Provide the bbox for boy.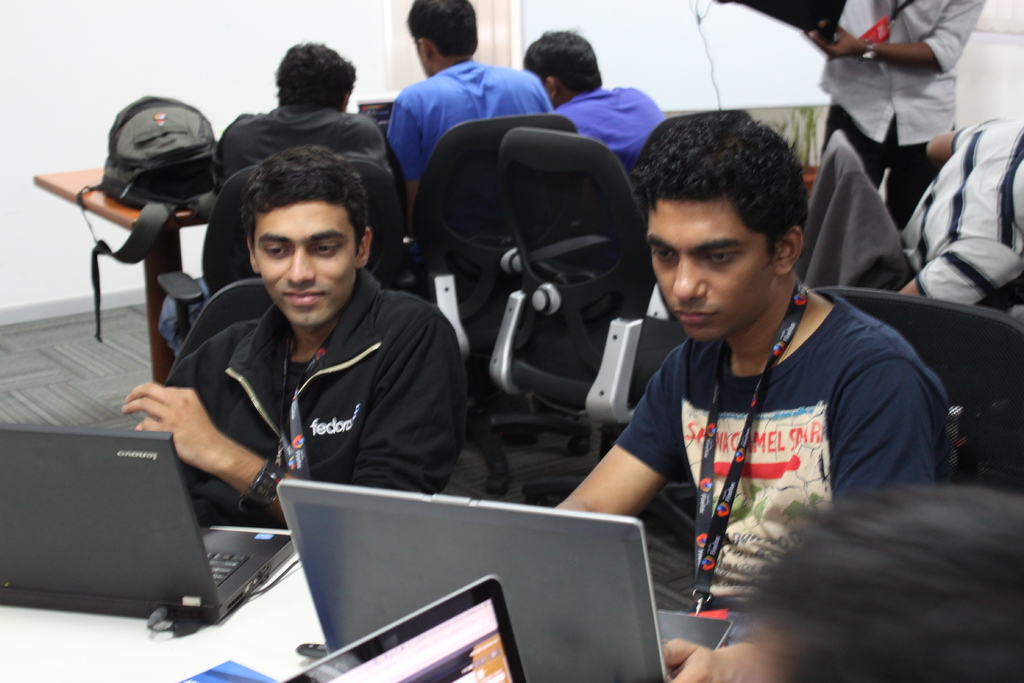
left=214, top=41, right=396, bottom=196.
